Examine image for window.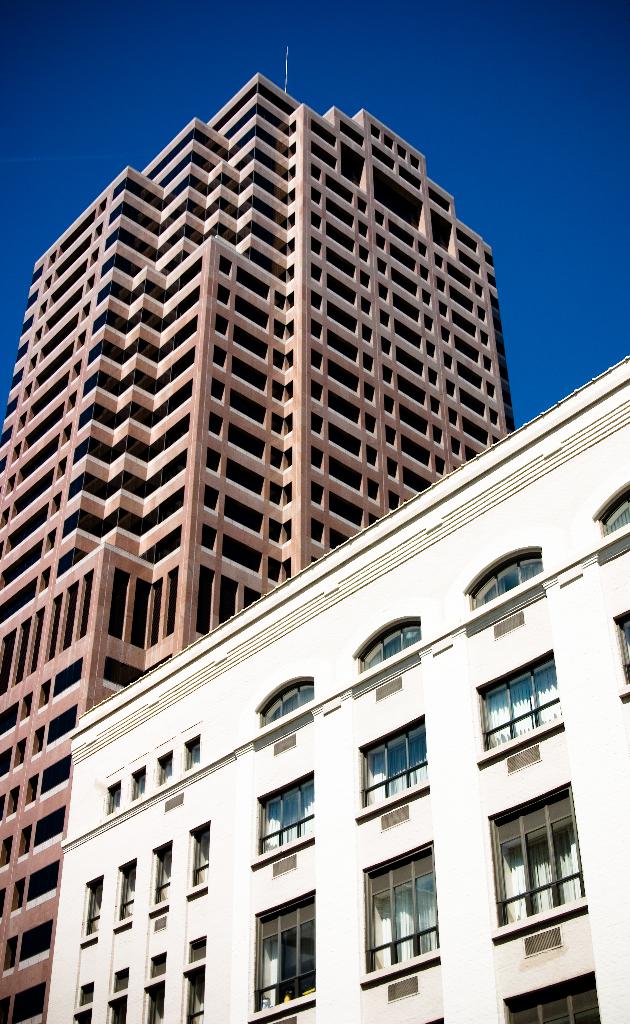
Examination result: rect(27, 858, 58, 909).
